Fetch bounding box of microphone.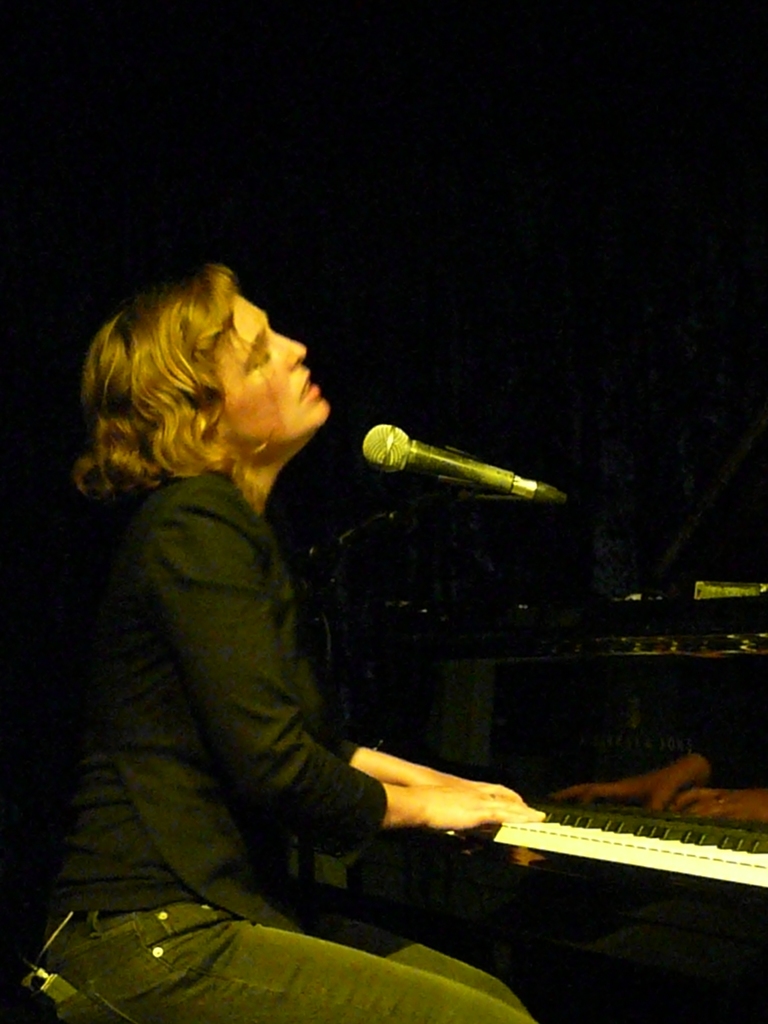
Bbox: 347 417 567 529.
